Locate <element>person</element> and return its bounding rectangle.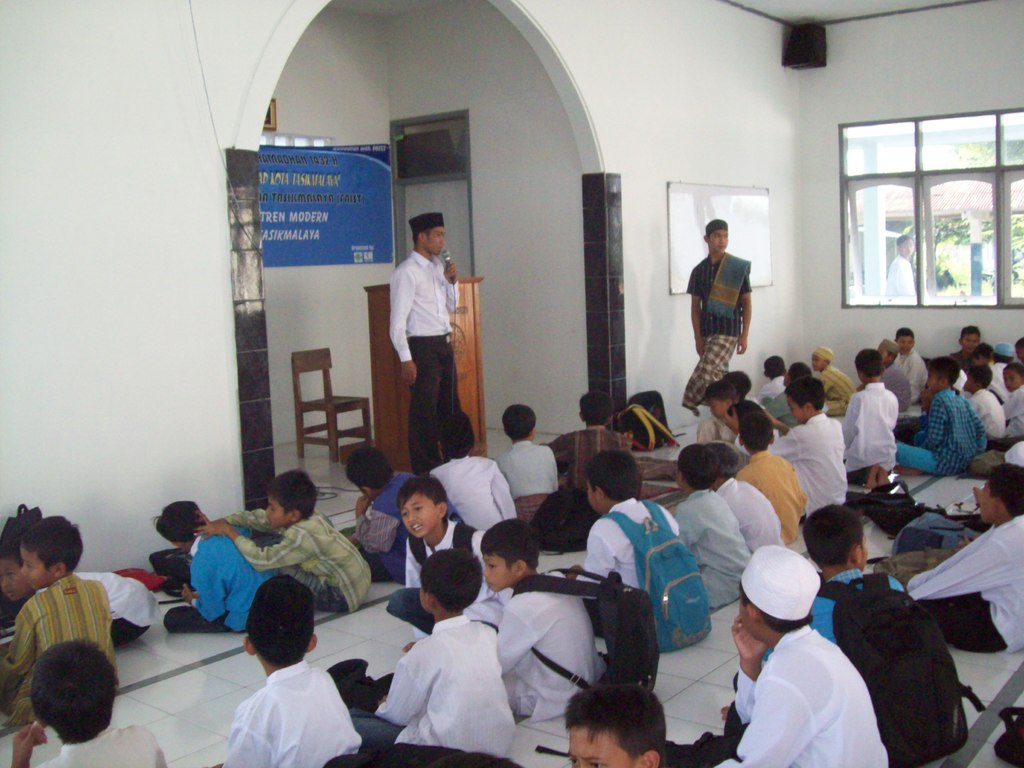
1002 386 1023 442.
